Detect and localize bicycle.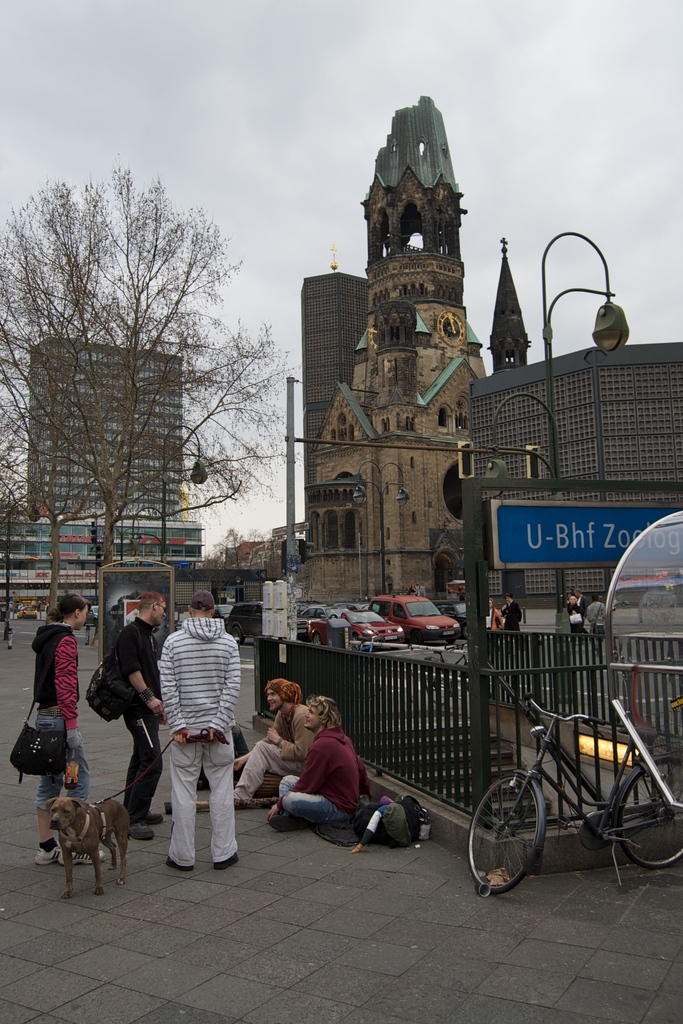
Localized at (419,639,502,707).
